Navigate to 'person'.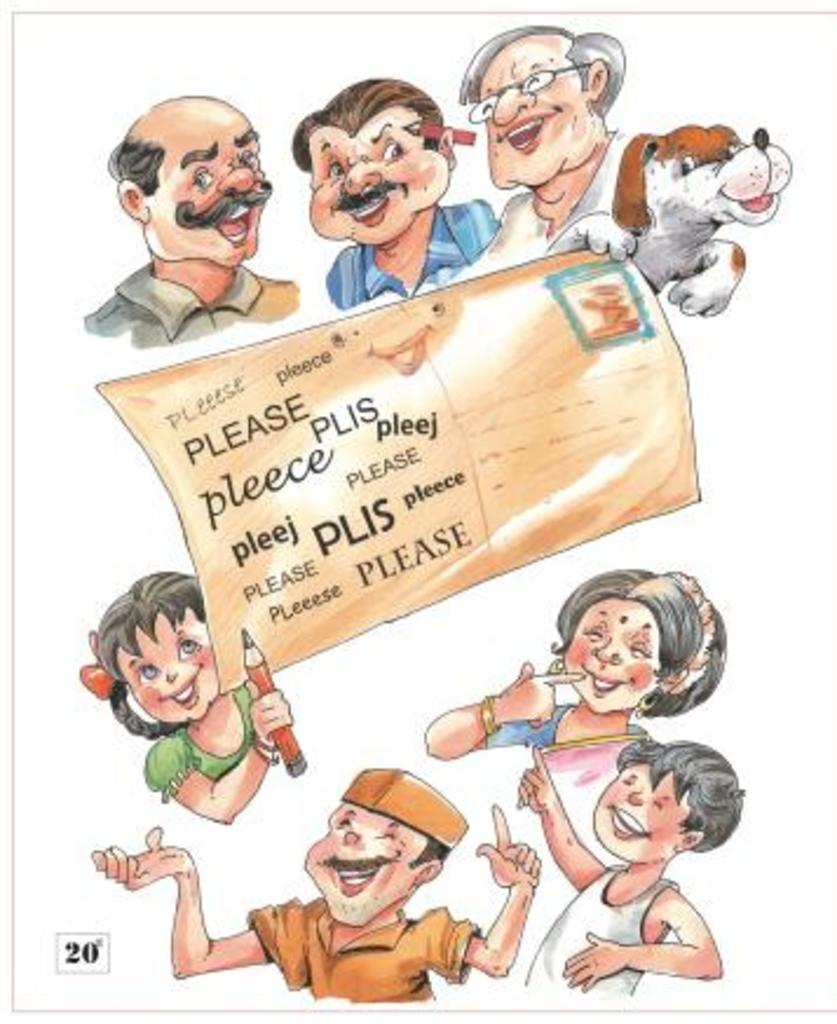
Navigation target: {"left": 82, "top": 572, "right": 295, "bottom": 830}.
